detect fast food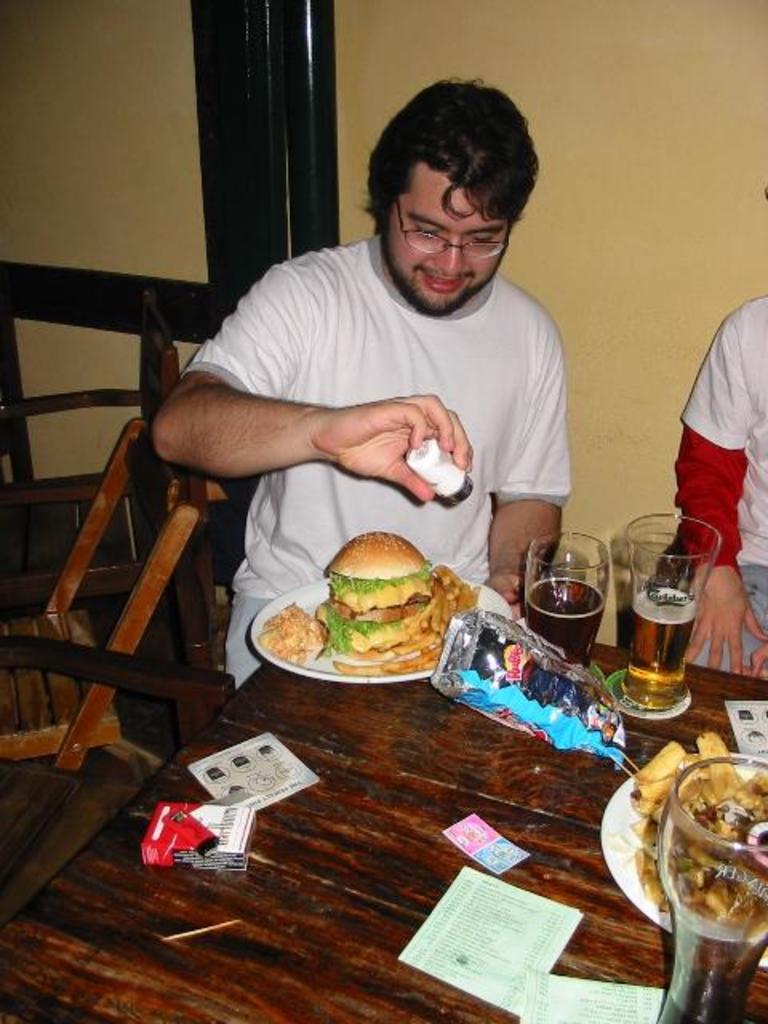
{"x1": 627, "y1": 739, "x2": 766, "y2": 922}
